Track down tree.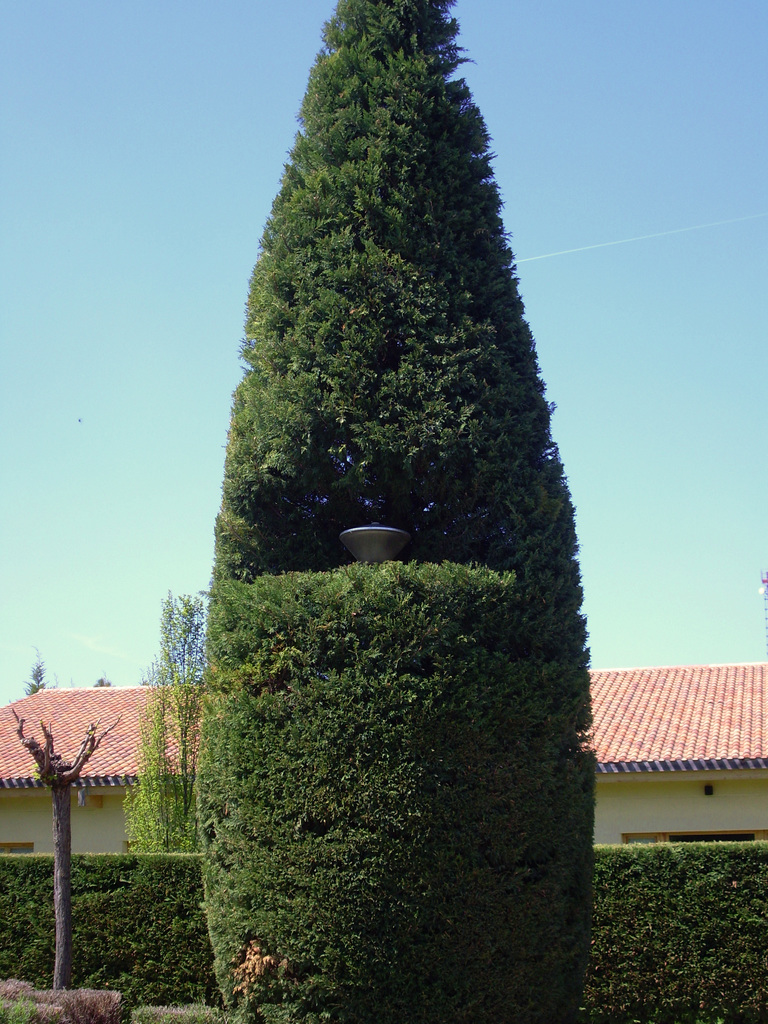
Tracked to x1=2, y1=705, x2=119, y2=993.
